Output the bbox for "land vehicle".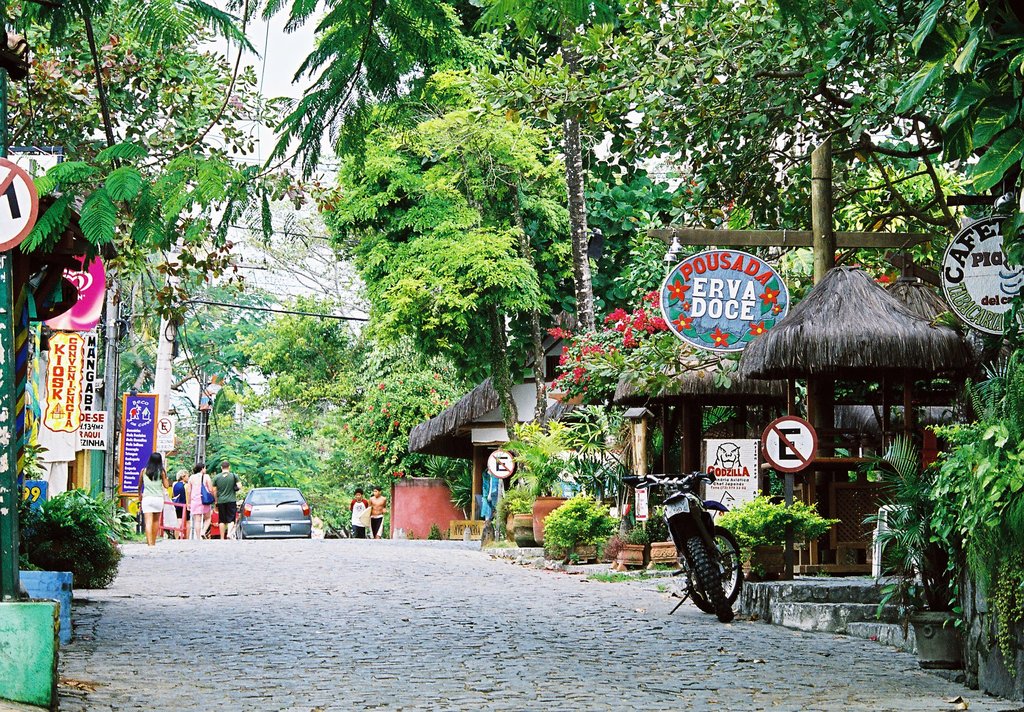
box(240, 483, 311, 535).
